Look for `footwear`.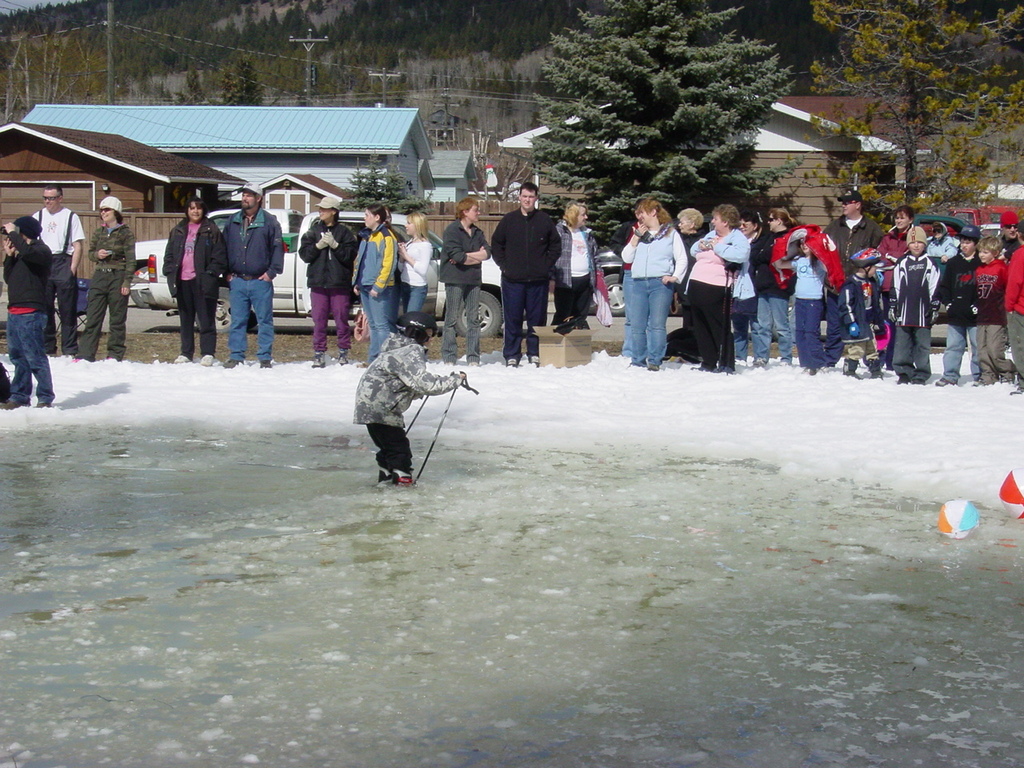
Found: l=868, t=354, r=880, b=384.
